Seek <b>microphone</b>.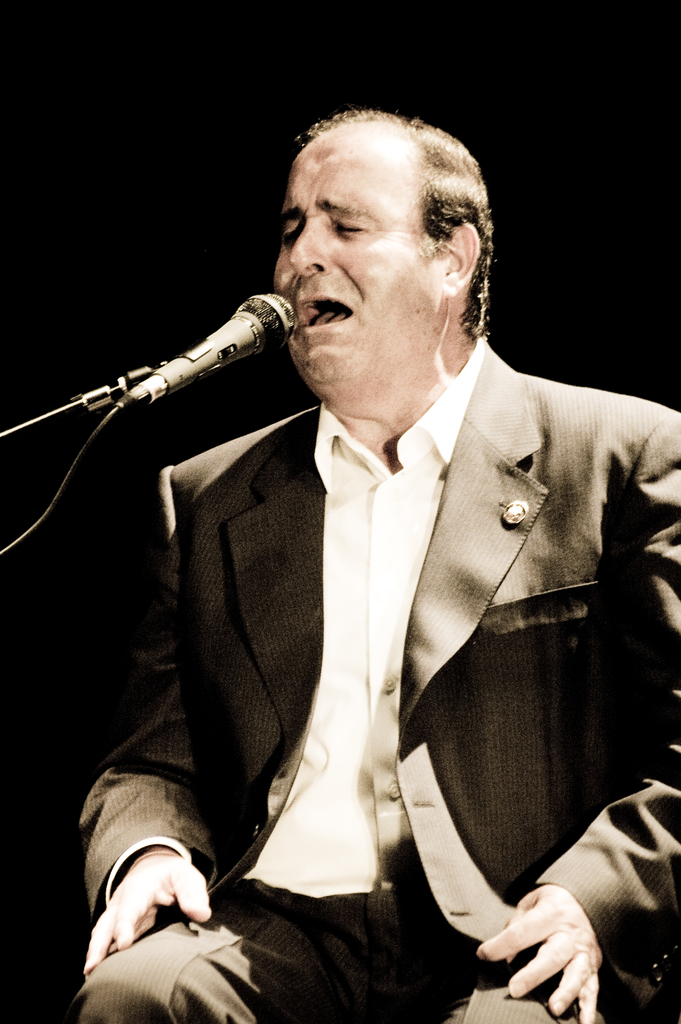
x1=1 y1=294 x2=325 y2=522.
